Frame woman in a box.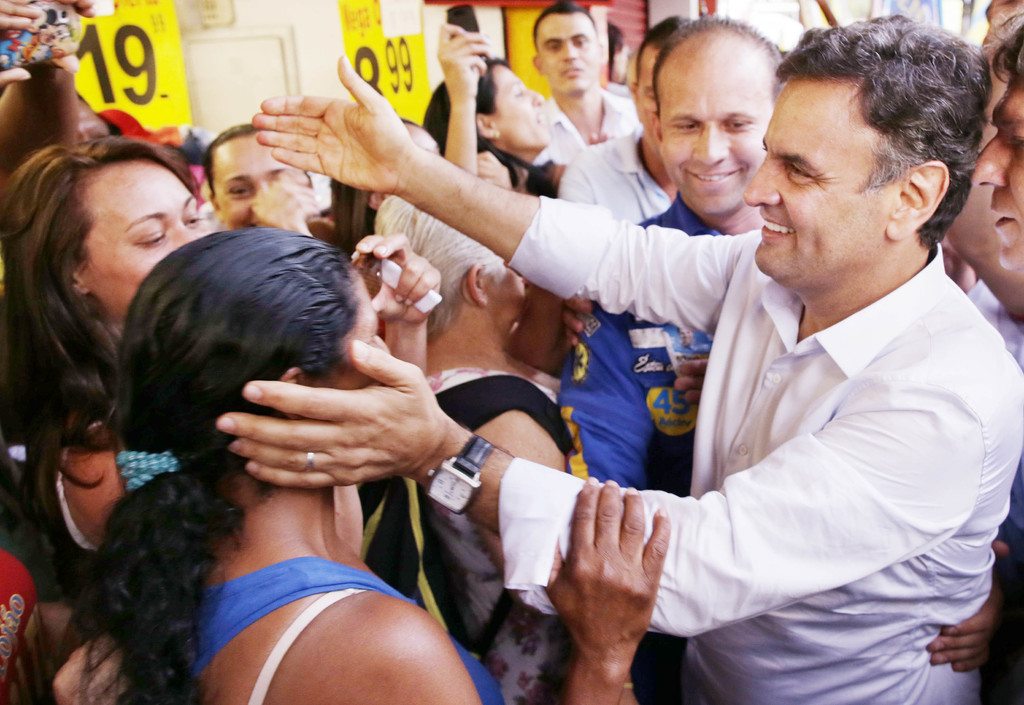
x1=417, y1=57, x2=550, y2=186.
